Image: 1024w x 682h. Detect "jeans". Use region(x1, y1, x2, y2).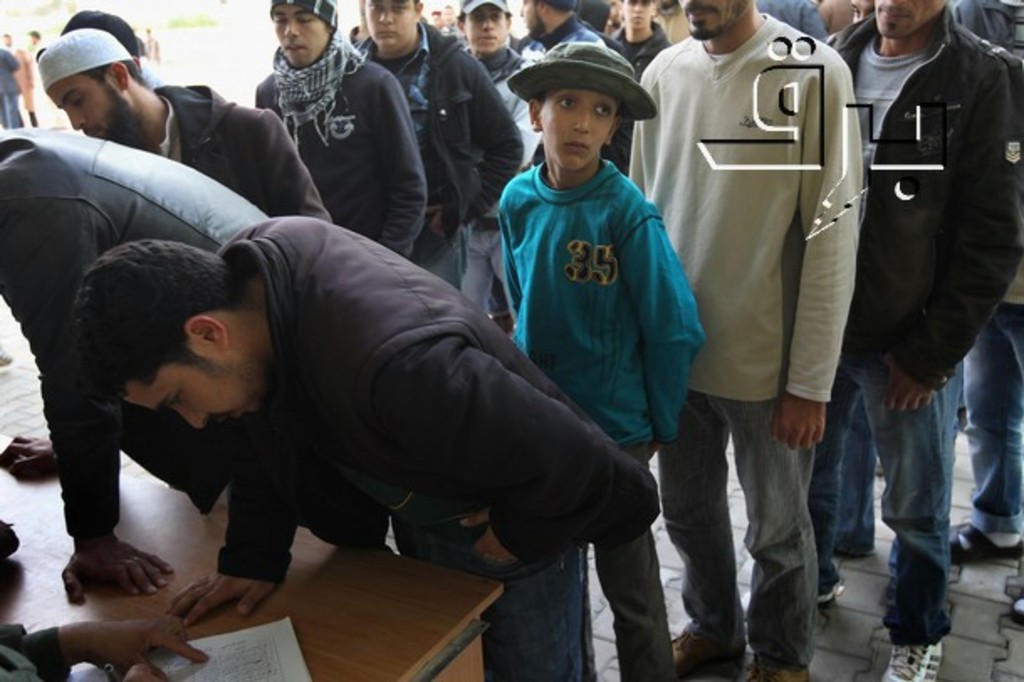
region(431, 225, 463, 291).
